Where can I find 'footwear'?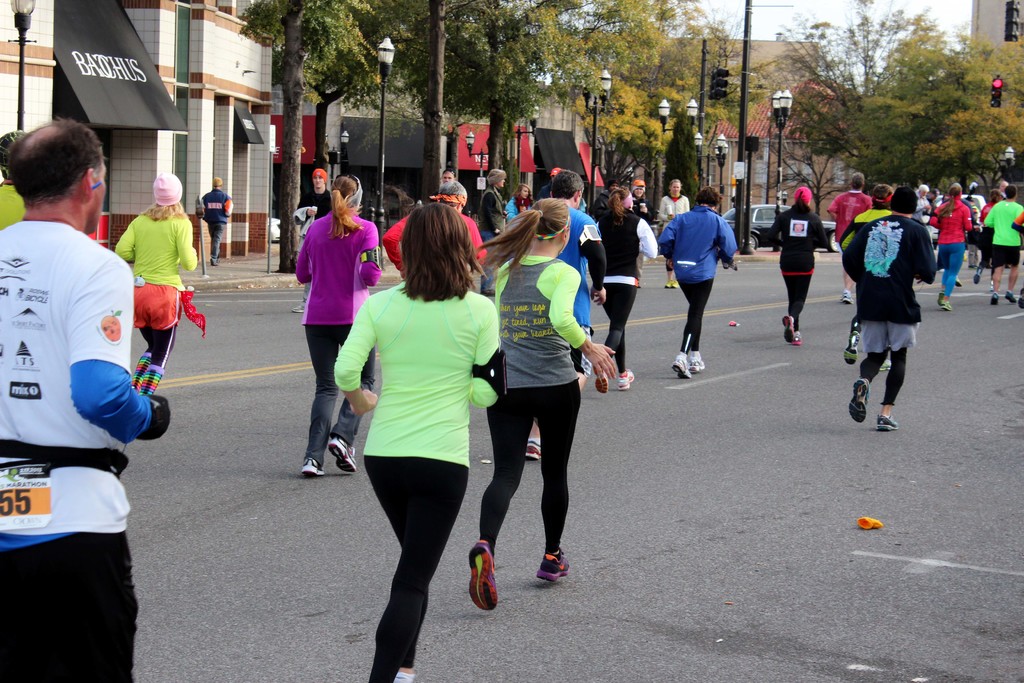
You can find it at x1=1006 y1=289 x2=1012 y2=300.
